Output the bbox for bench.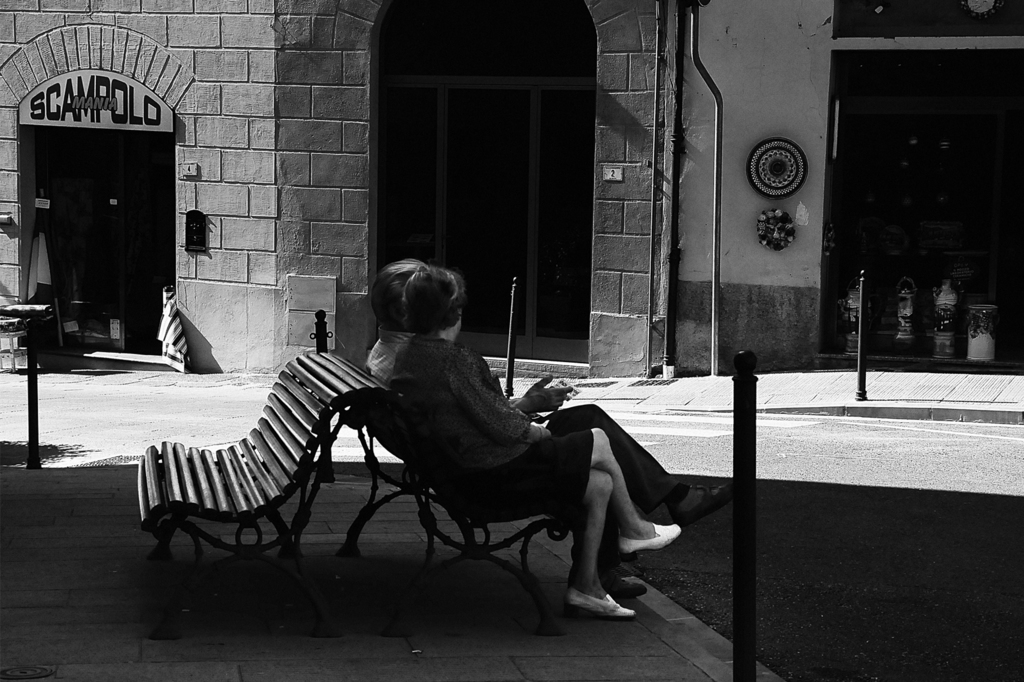
[x1=293, y1=392, x2=608, y2=630].
